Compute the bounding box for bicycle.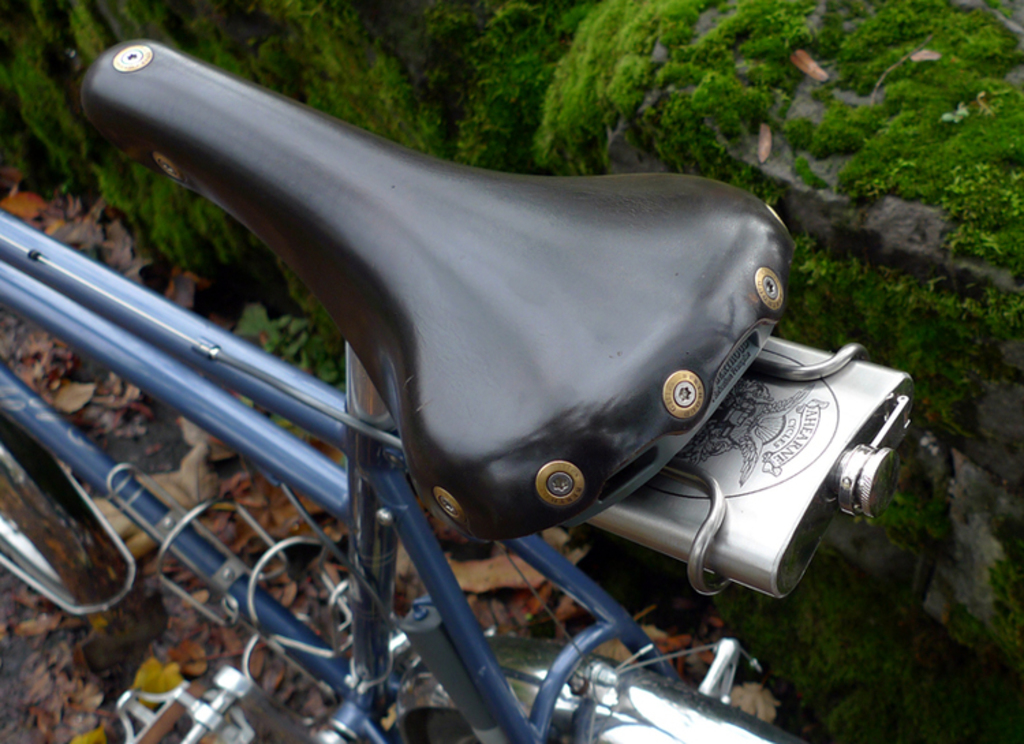
region(10, 0, 923, 743).
